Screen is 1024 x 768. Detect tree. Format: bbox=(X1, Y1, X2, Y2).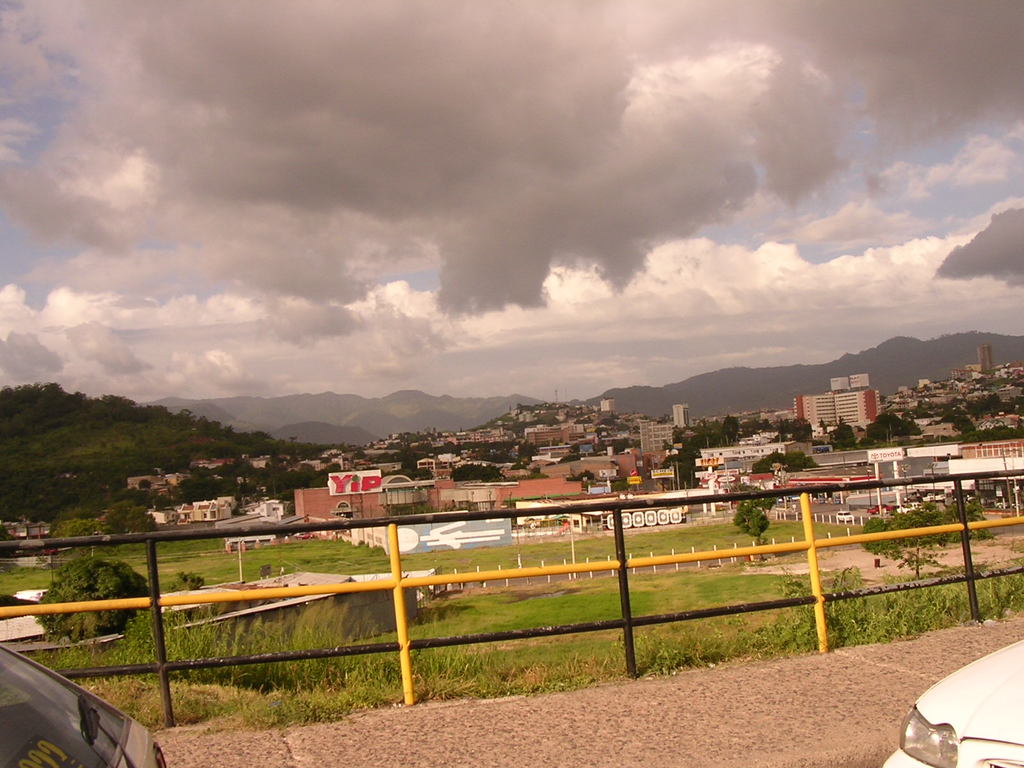
bbox=(449, 465, 509, 481).
